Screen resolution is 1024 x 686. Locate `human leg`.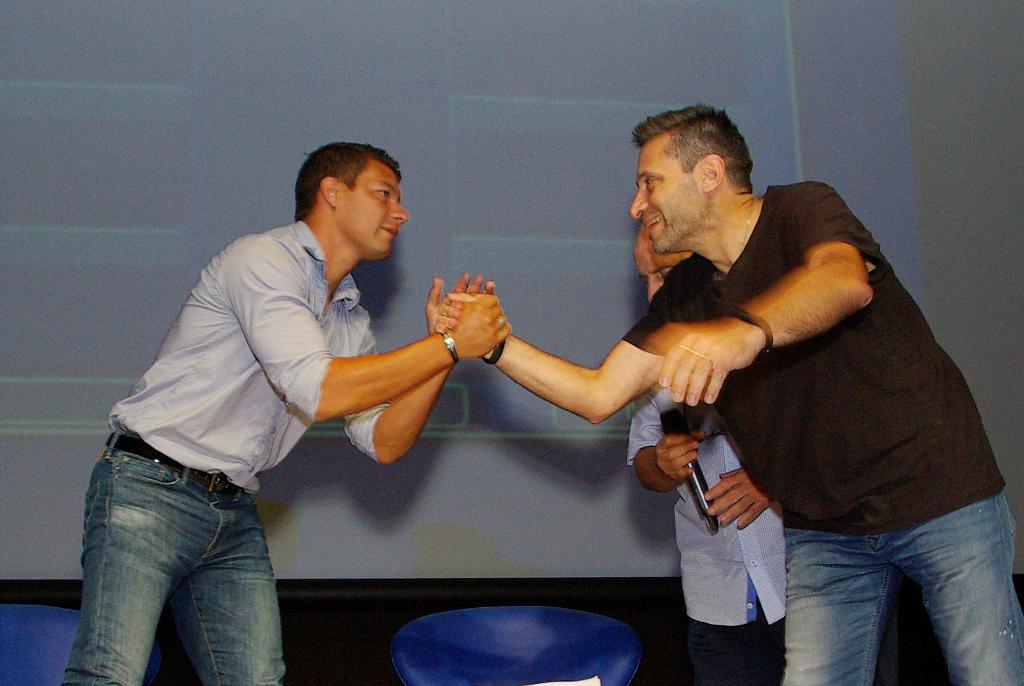
{"x1": 685, "y1": 576, "x2": 766, "y2": 685}.
